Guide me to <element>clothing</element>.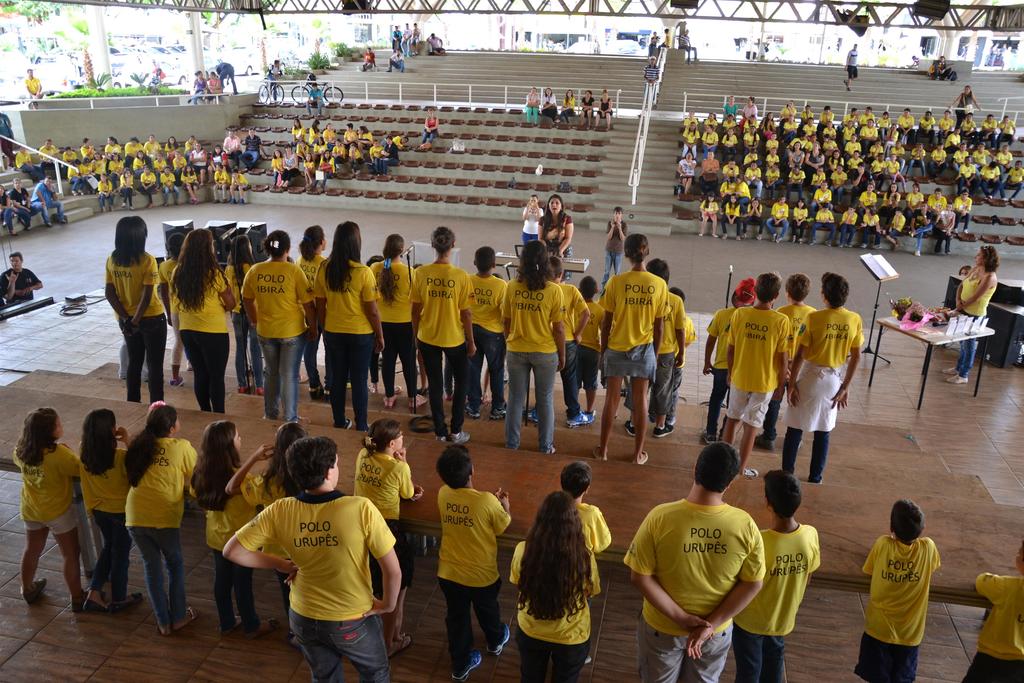
Guidance: [931, 60, 952, 84].
